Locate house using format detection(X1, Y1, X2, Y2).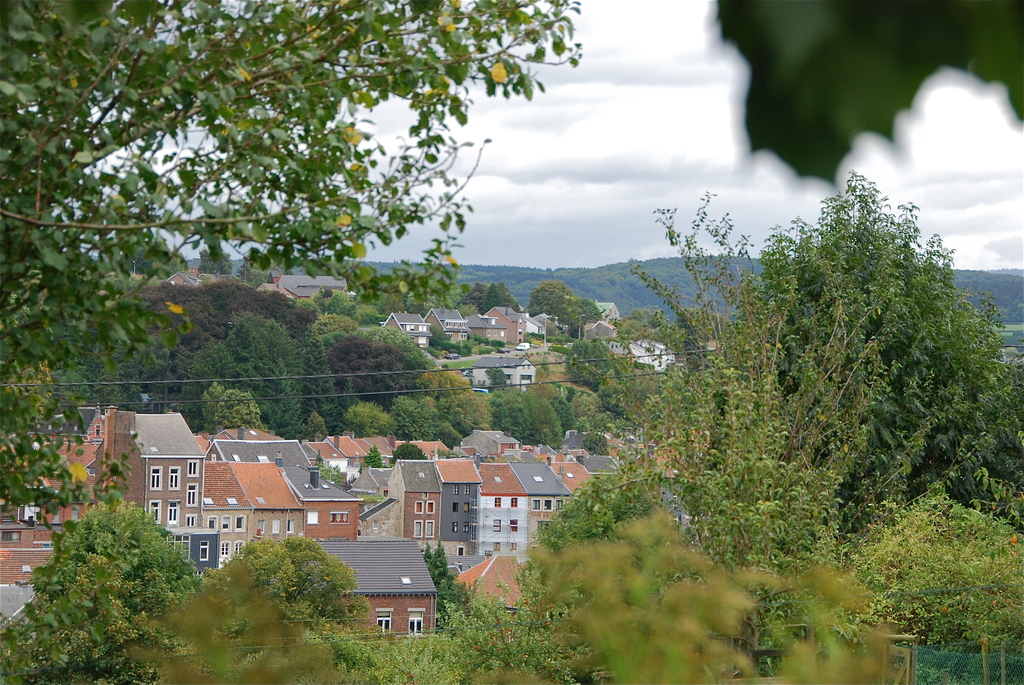
detection(454, 421, 520, 474).
